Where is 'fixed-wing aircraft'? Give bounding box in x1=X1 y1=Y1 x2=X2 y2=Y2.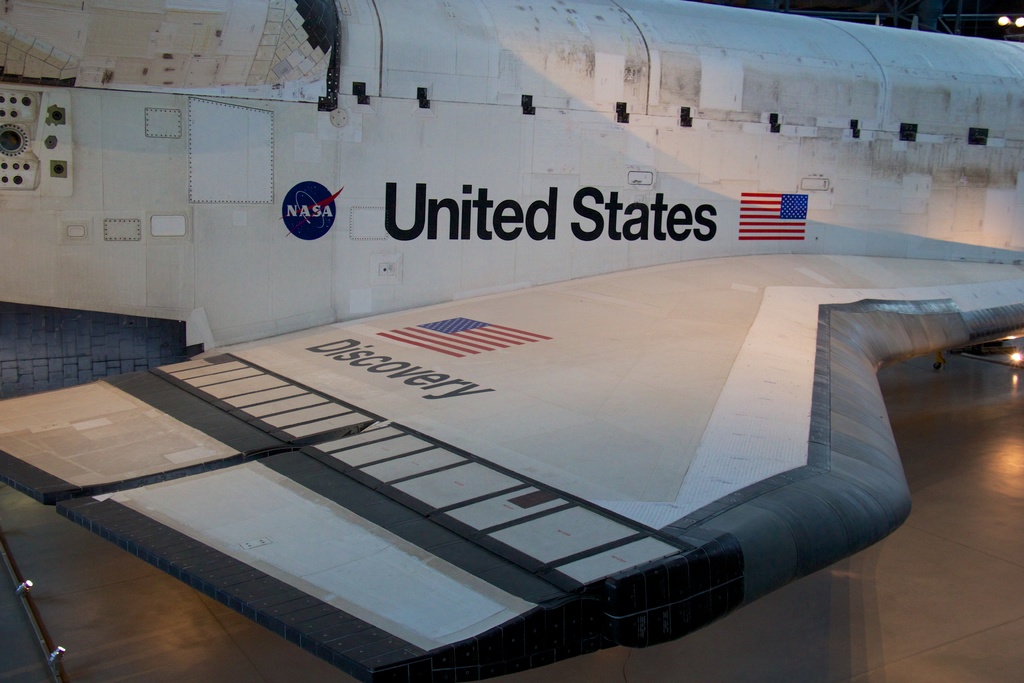
x1=0 y1=3 x2=1023 y2=682.
